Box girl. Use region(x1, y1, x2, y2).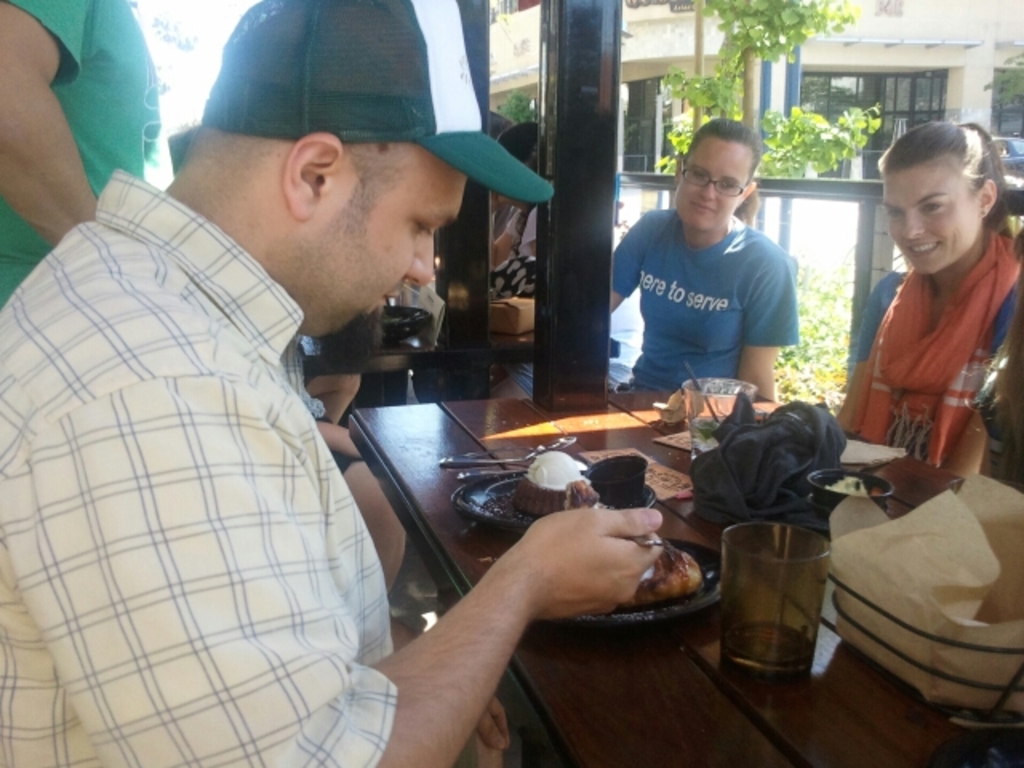
region(835, 120, 1022, 477).
